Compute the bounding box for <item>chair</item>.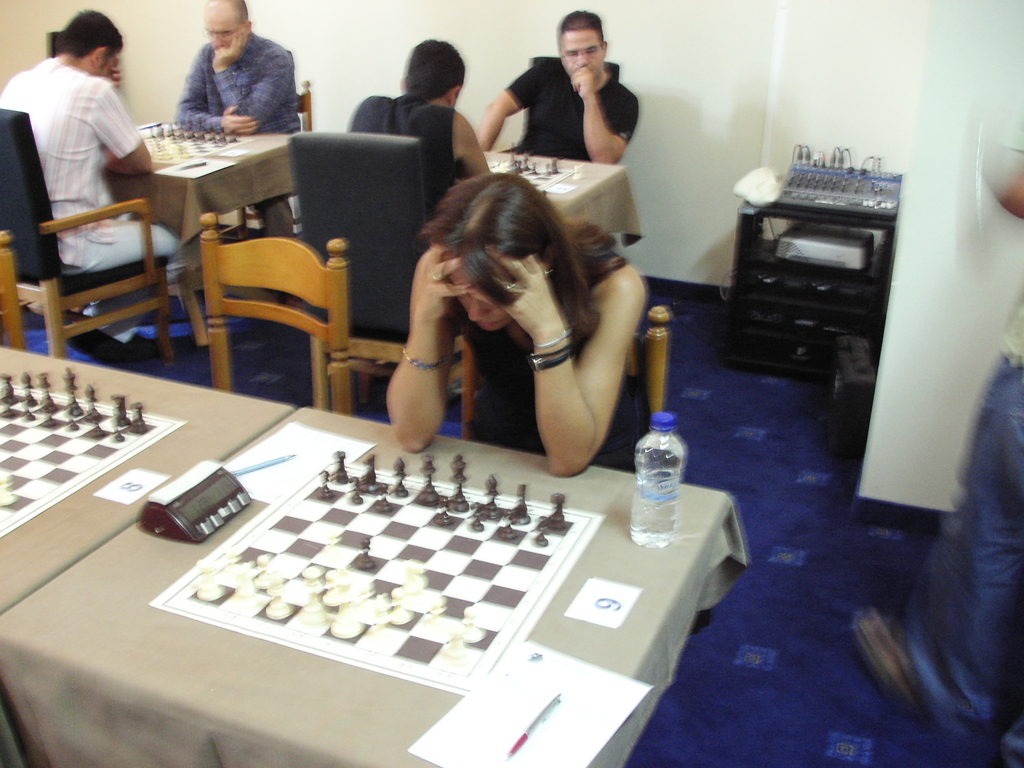
(left=210, top=77, right=314, bottom=239).
